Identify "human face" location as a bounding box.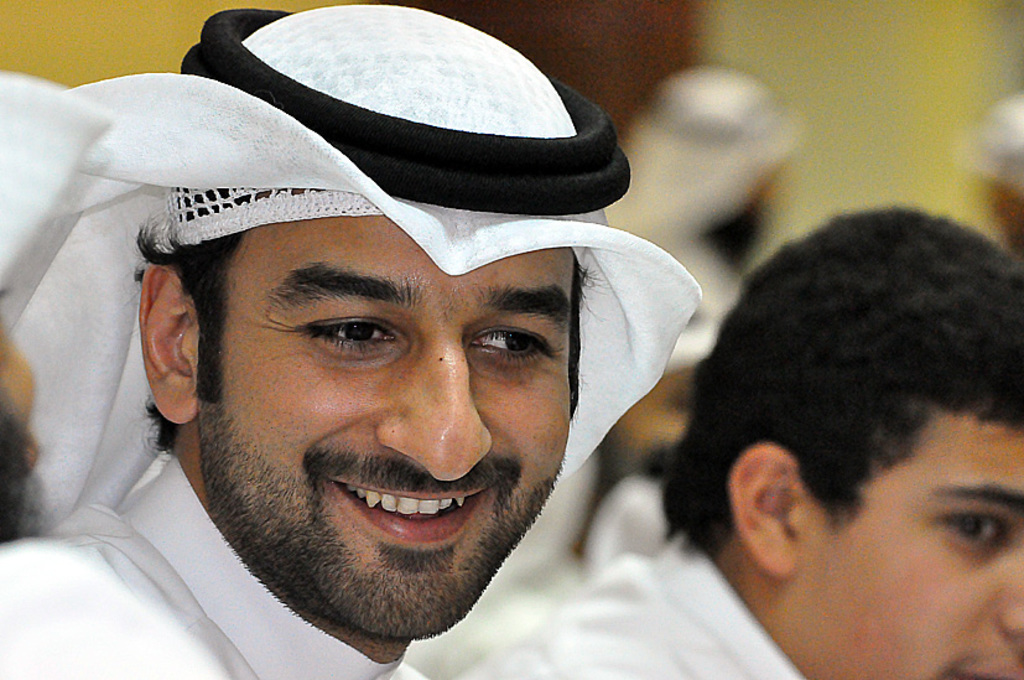
crop(194, 222, 593, 648).
